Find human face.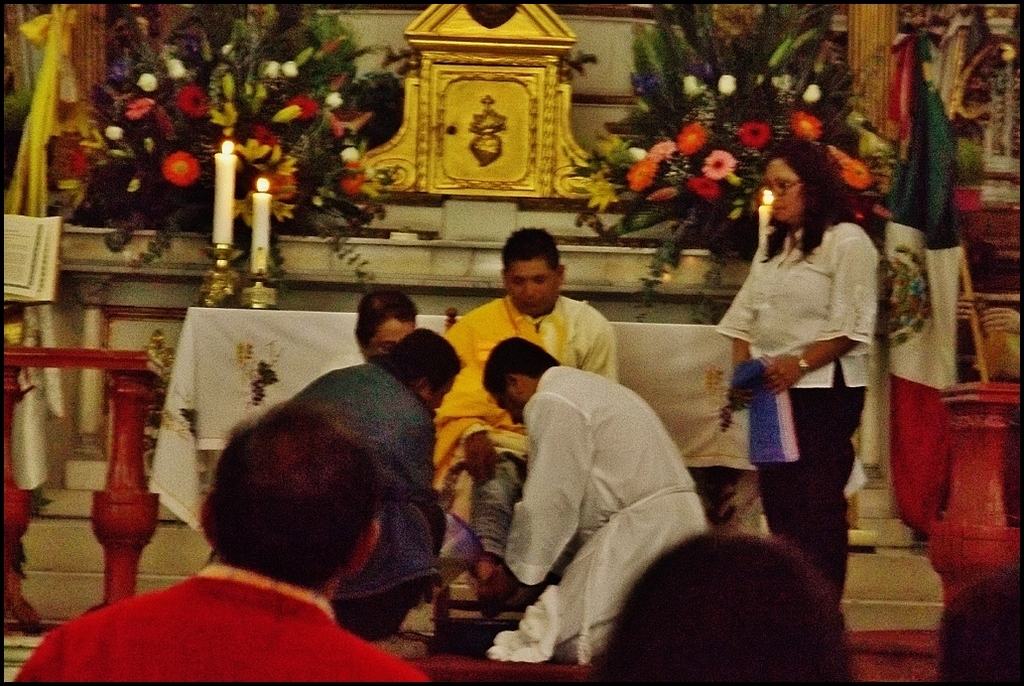
(x1=514, y1=257, x2=557, y2=313).
